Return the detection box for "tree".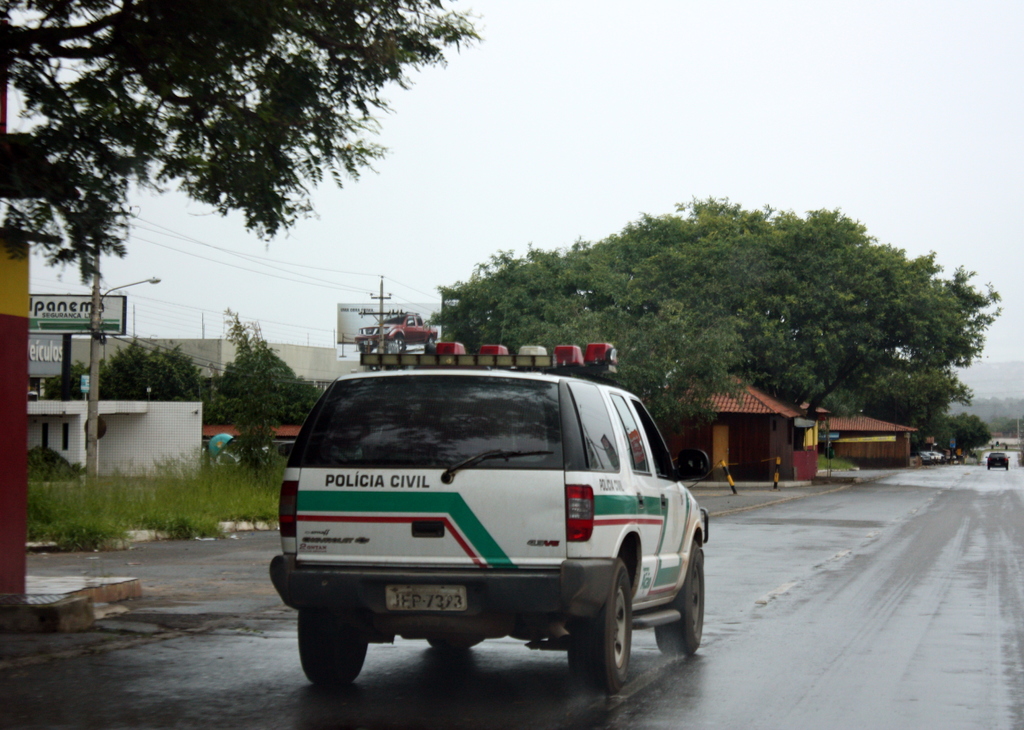
crop(0, 0, 475, 284).
